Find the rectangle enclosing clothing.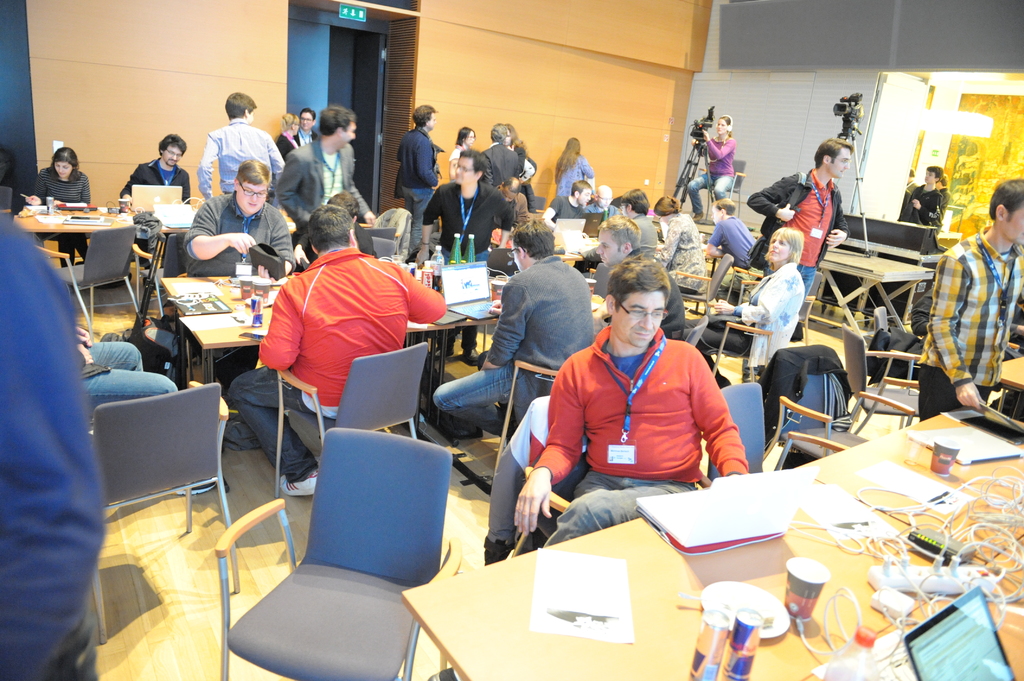
region(497, 185, 530, 248).
